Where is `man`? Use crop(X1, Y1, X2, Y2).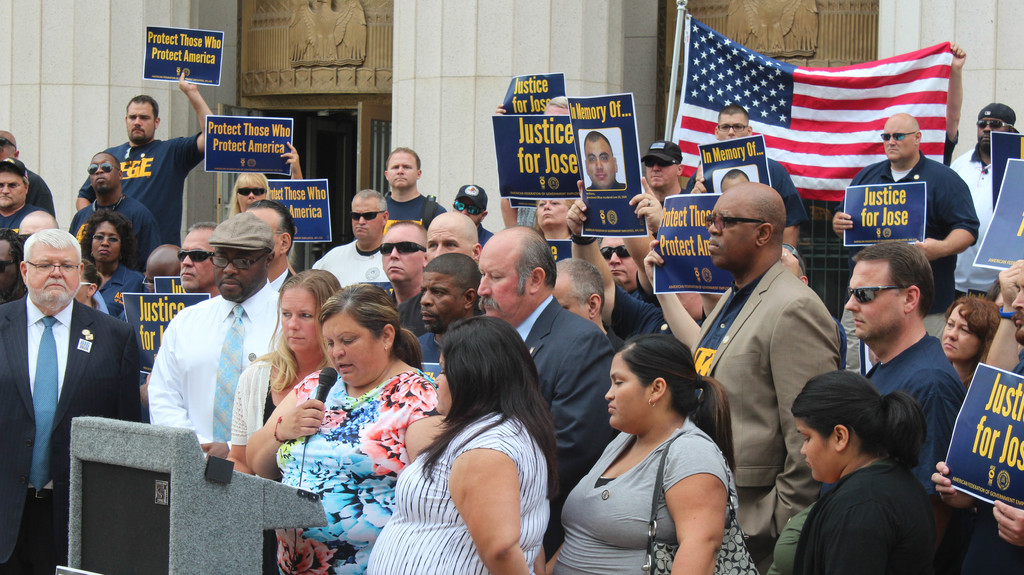
crop(467, 220, 615, 556).
